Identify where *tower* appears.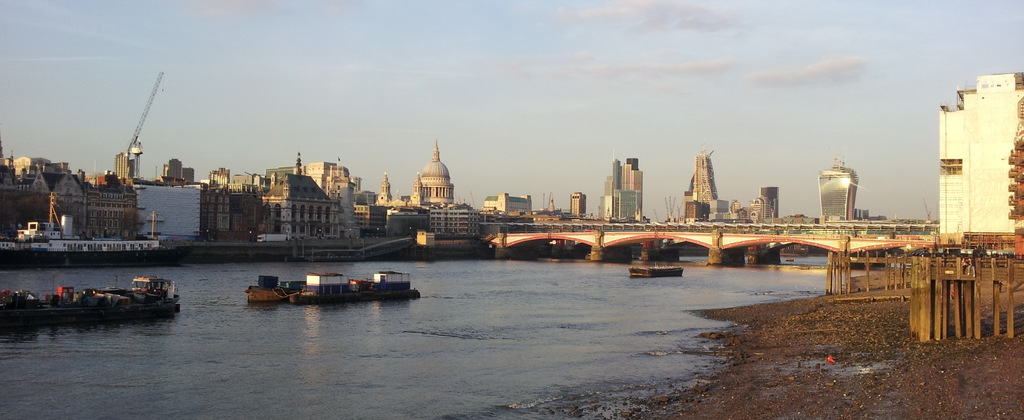
Appears at pyautogui.locateOnScreen(817, 159, 853, 230).
